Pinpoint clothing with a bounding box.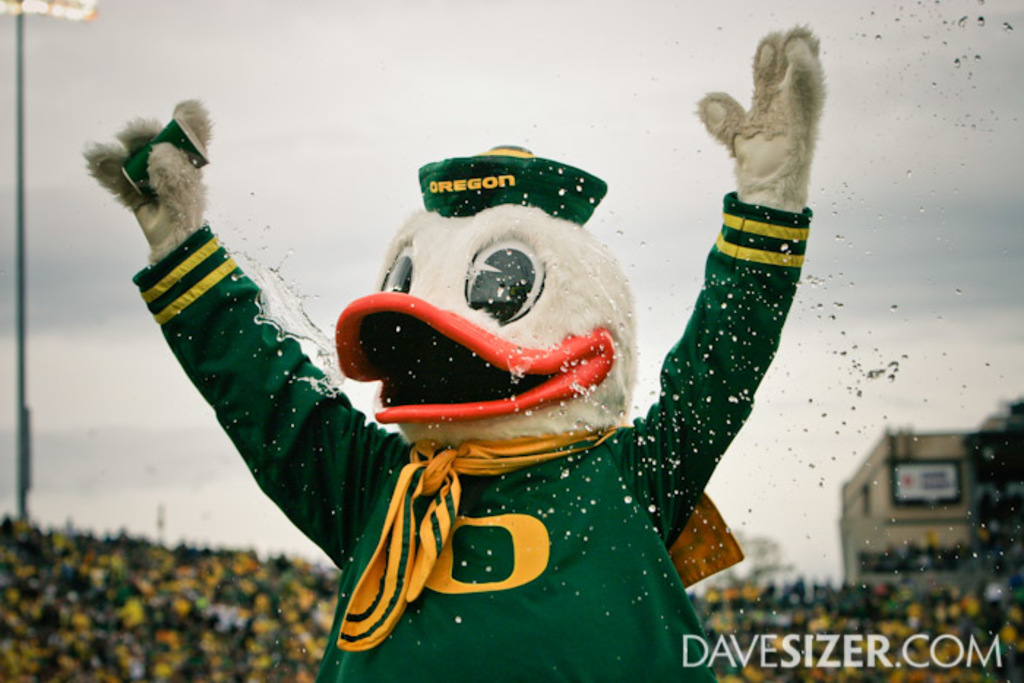
[129,214,813,682].
